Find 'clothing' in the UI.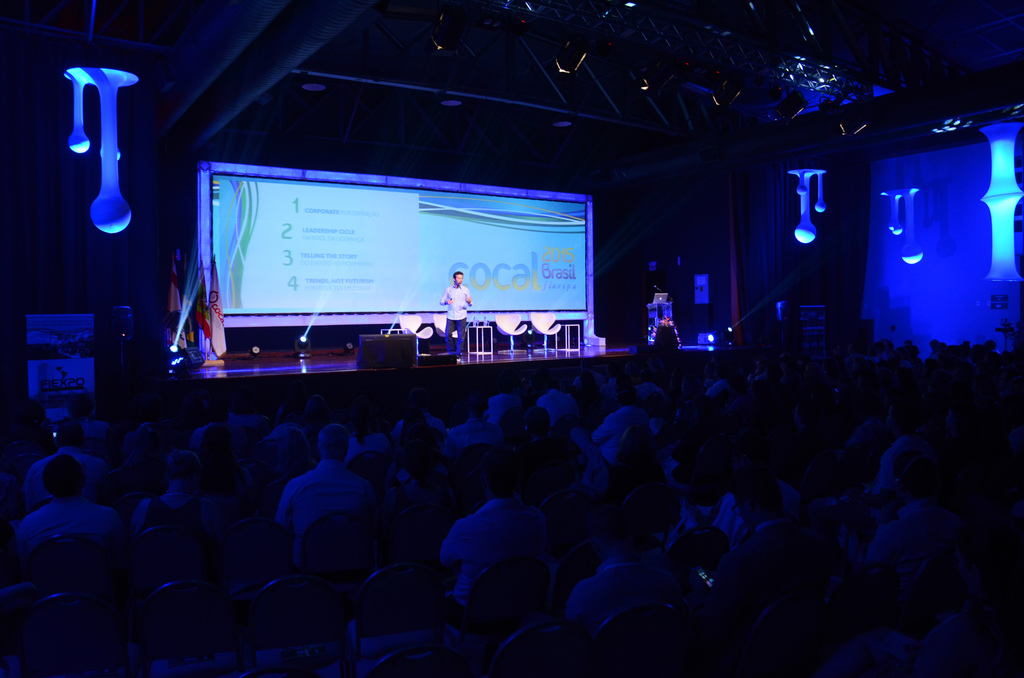
UI element at locate(445, 497, 539, 608).
